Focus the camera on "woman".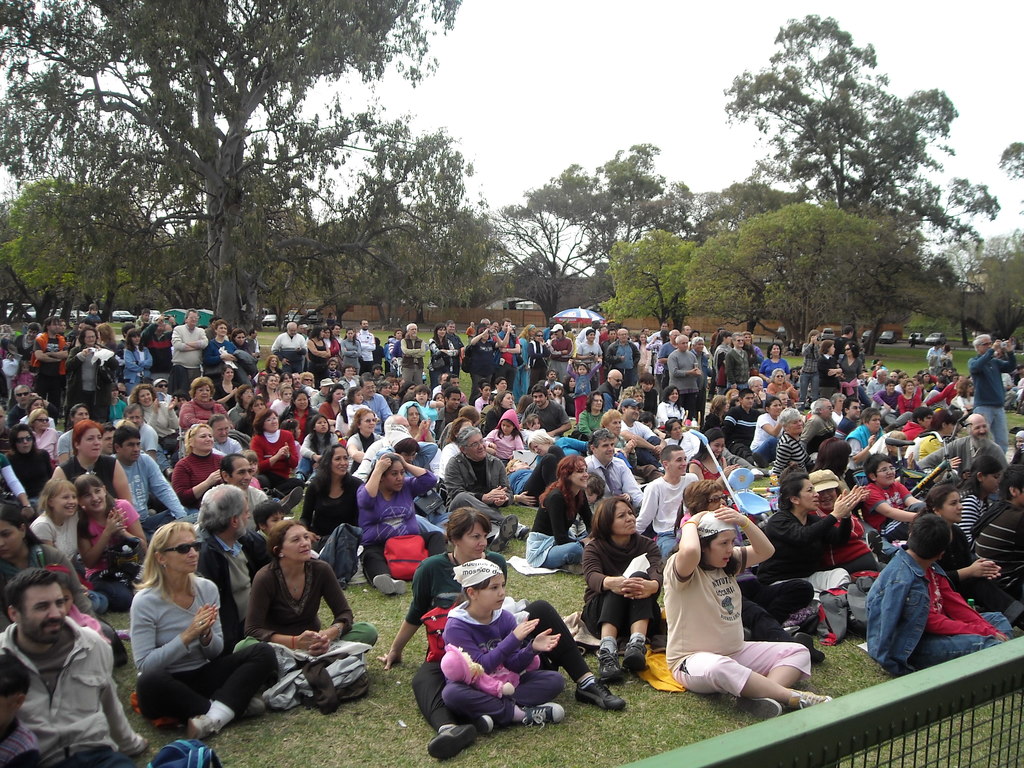
Focus region: select_region(759, 468, 865, 574).
